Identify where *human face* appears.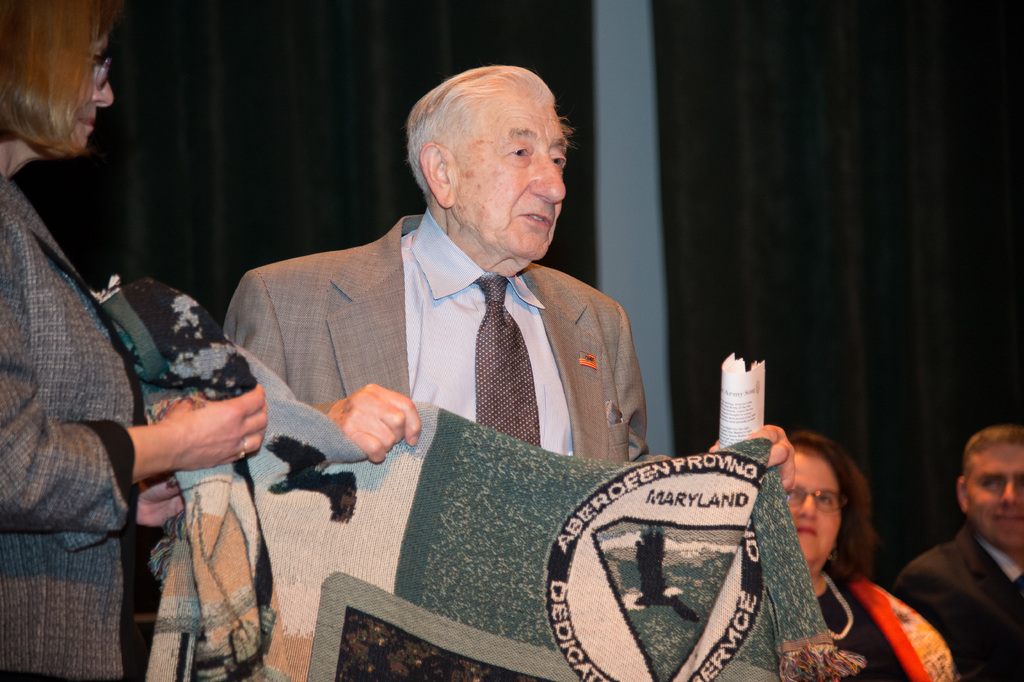
Appears at <box>963,445,1023,547</box>.
